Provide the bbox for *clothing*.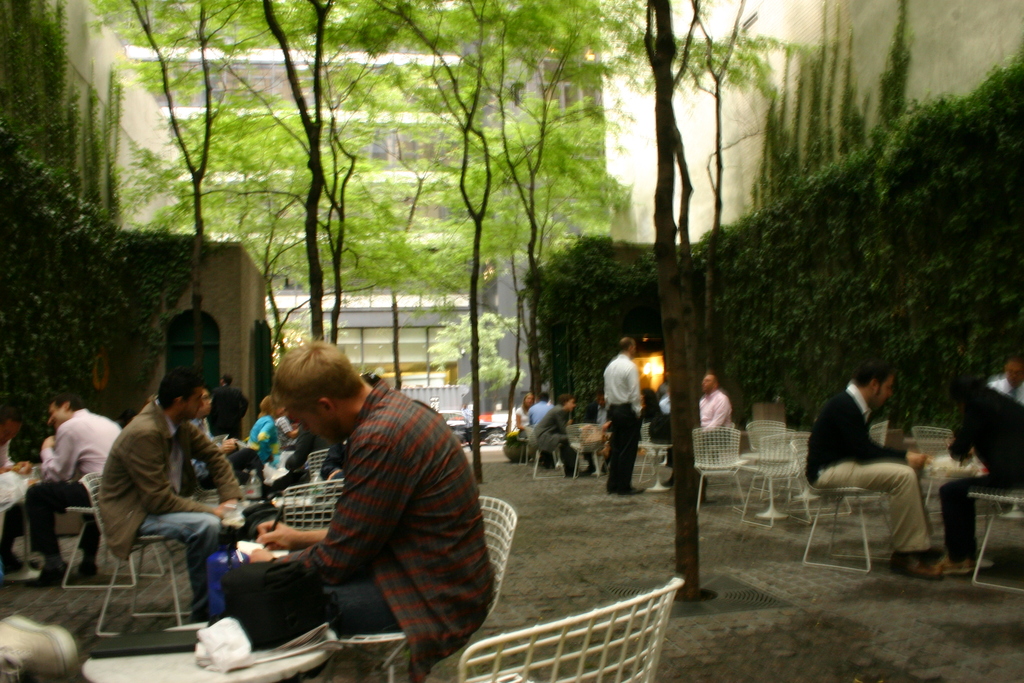
bbox=[0, 439, 25, 555].
